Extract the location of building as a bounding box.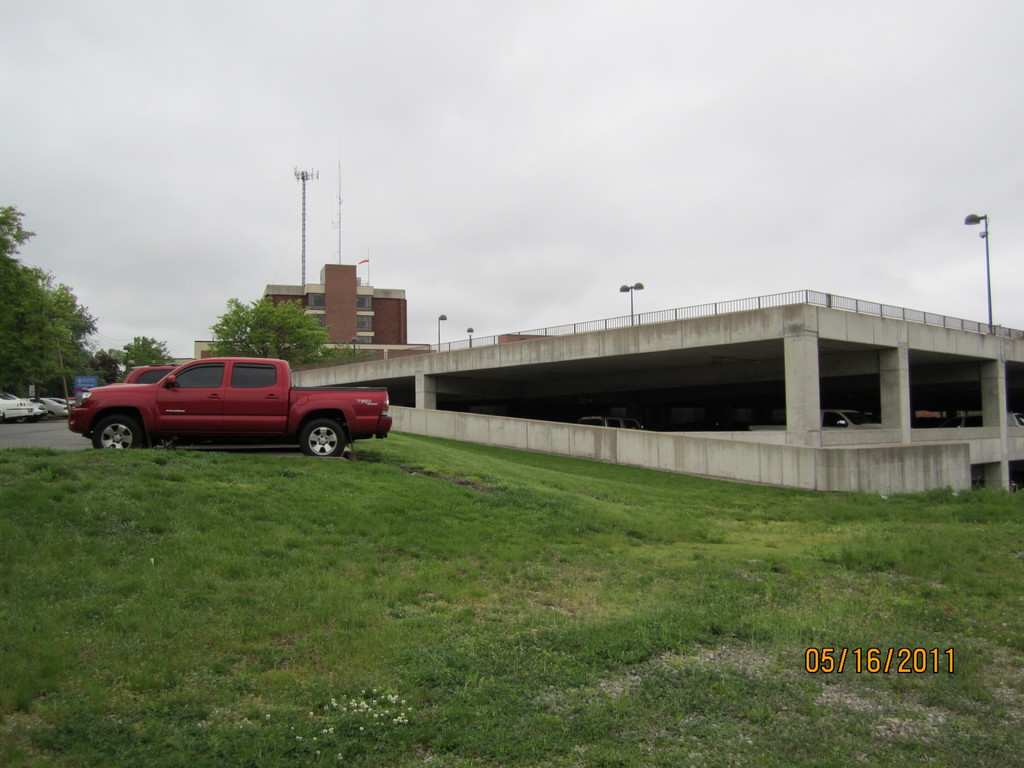
x1=266, y1=260, x2=408, y2=345.
